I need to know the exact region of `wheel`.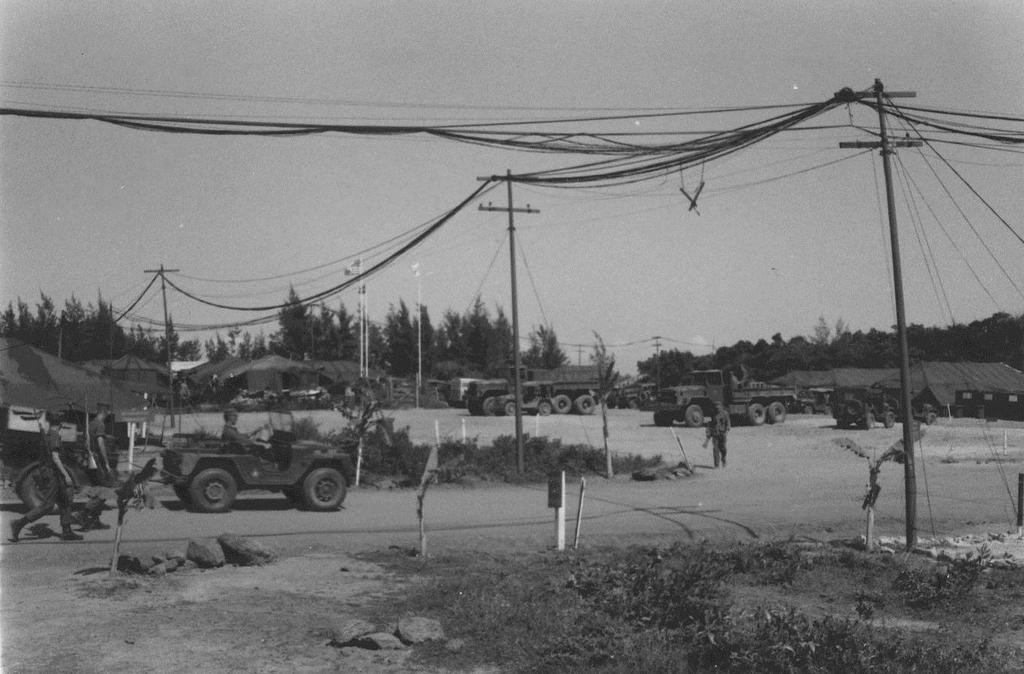
Region: <box>556,393,575,413</box>.
